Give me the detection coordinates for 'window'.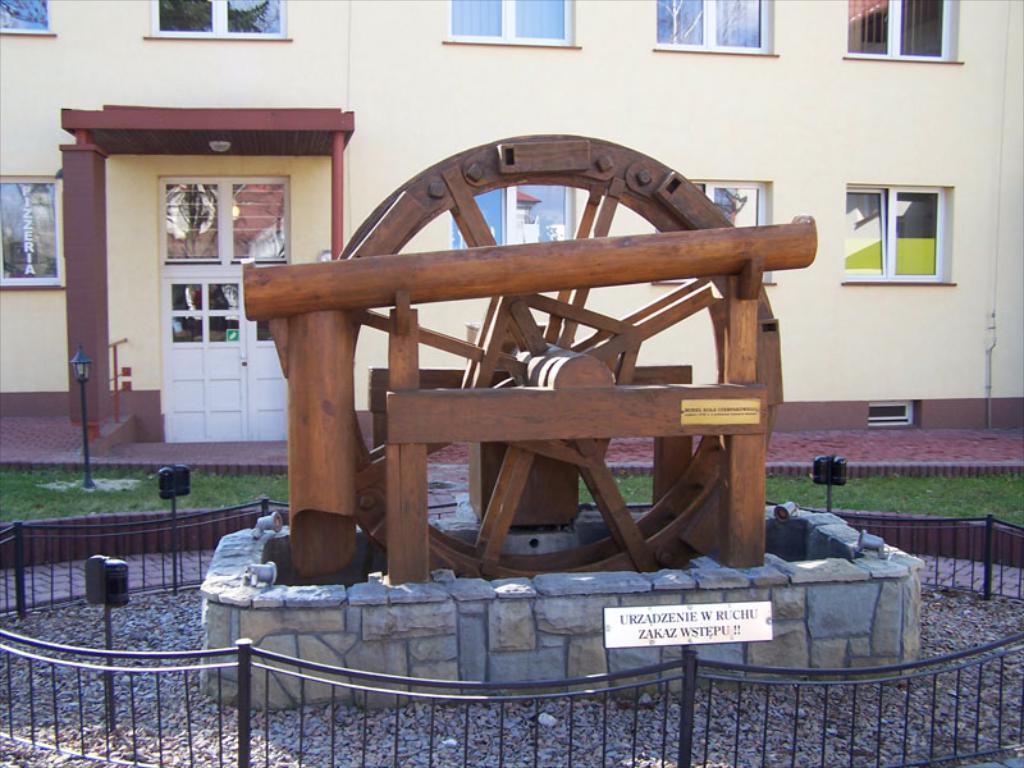
[x1=138, y1=0, x2=292, y2=40].
